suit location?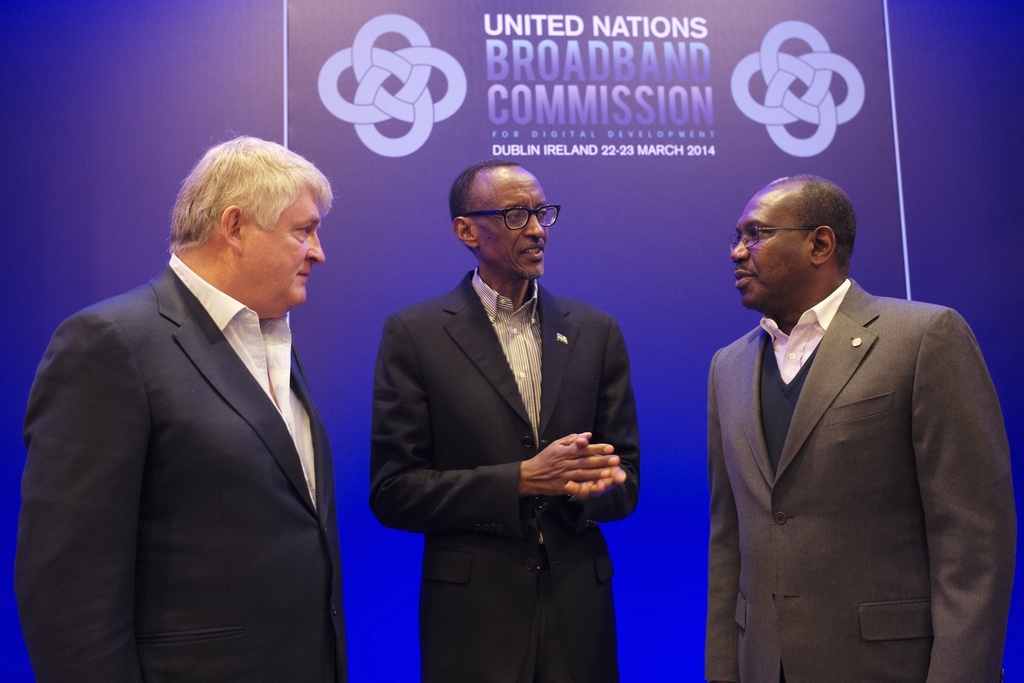
<region>696, 268, 1015, 682</region>
